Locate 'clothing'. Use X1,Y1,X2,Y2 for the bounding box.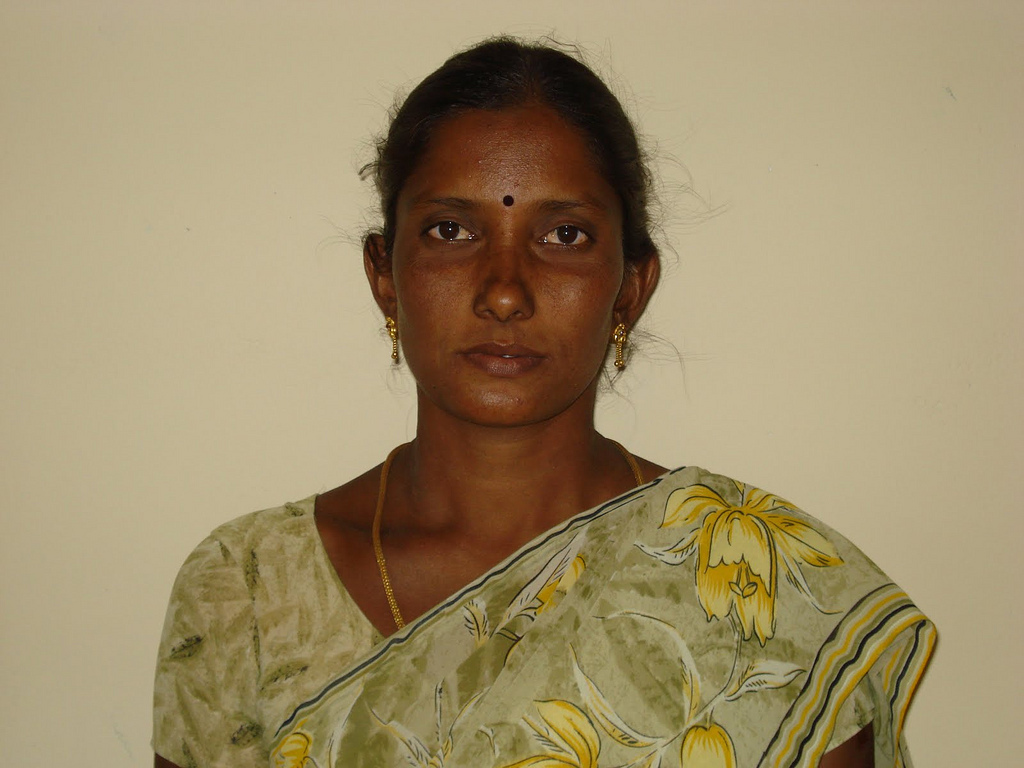
183,315,916,752.
